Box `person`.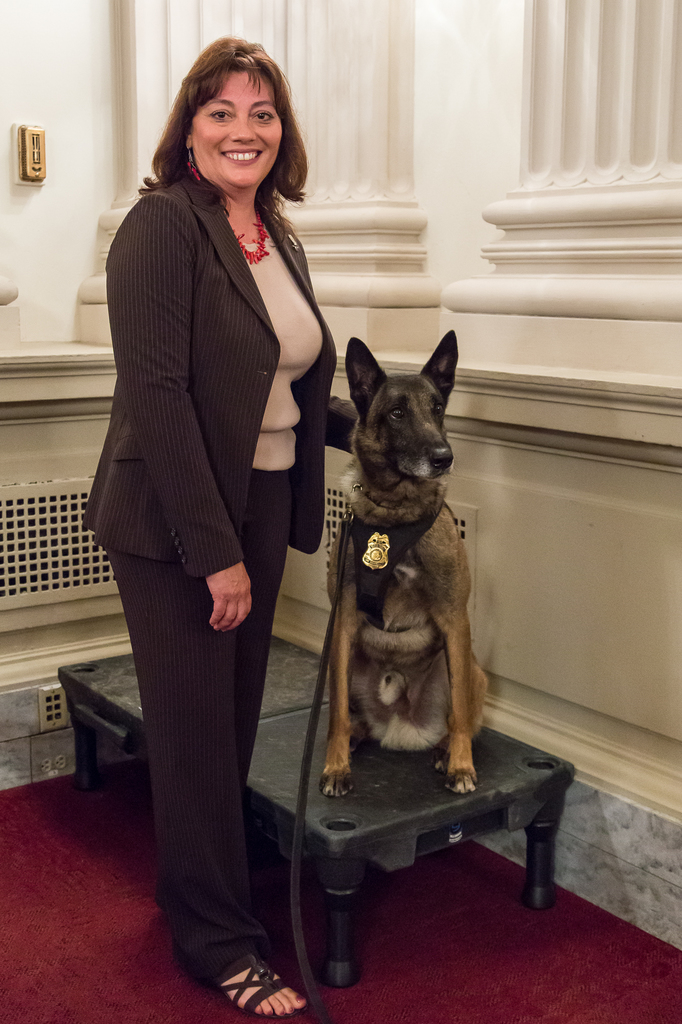
<region>86, 0, 341, 956</region>.
